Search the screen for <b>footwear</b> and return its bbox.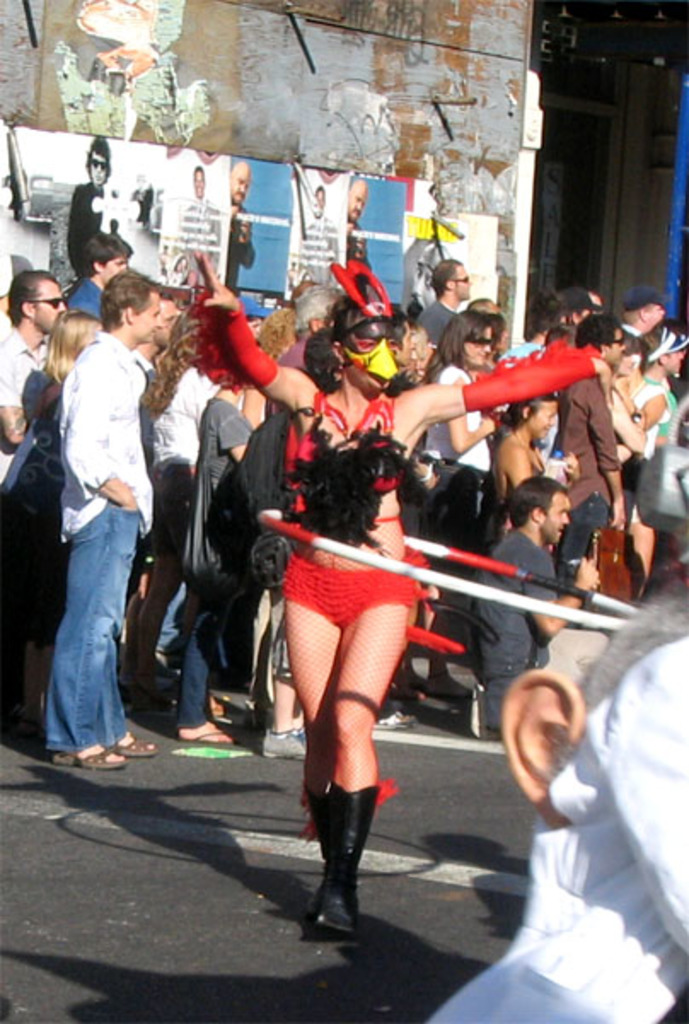
Found: l=302, t=759, r=396, b=932.
